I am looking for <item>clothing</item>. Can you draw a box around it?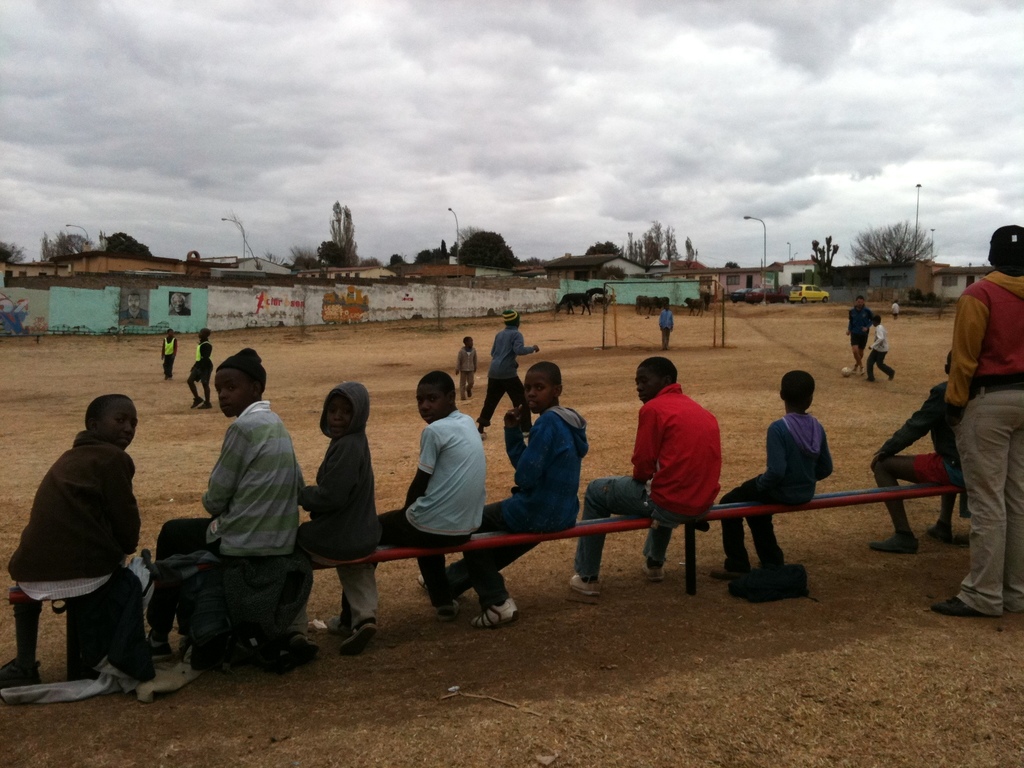
Sure, the bounding box is select_region(188, 336, 214, 381).
